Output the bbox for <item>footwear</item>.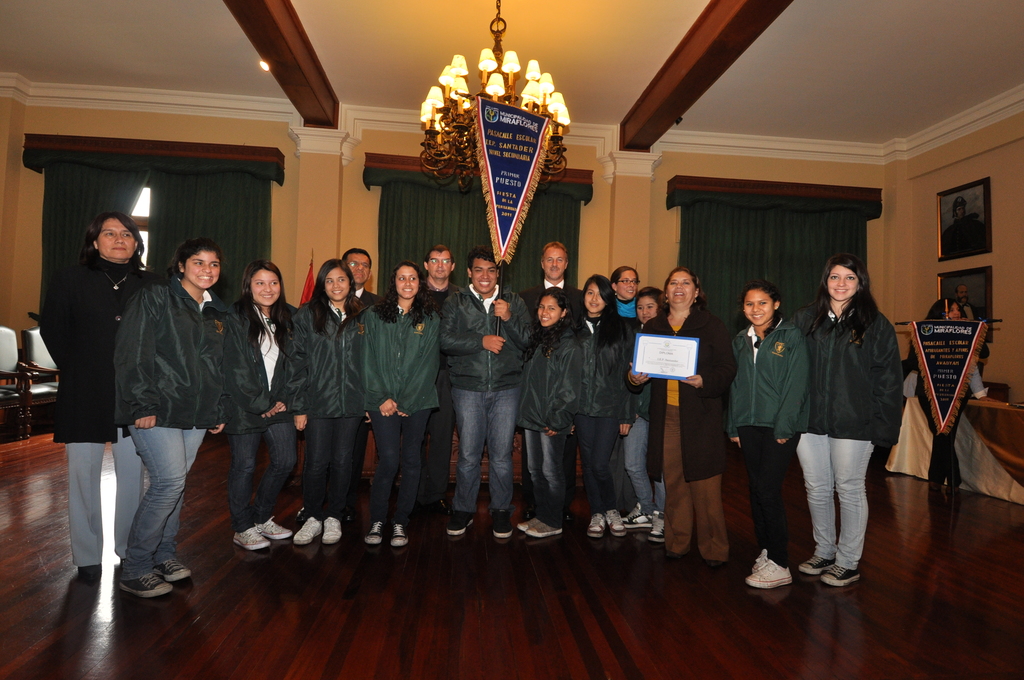
627, 504, 648, 526.
